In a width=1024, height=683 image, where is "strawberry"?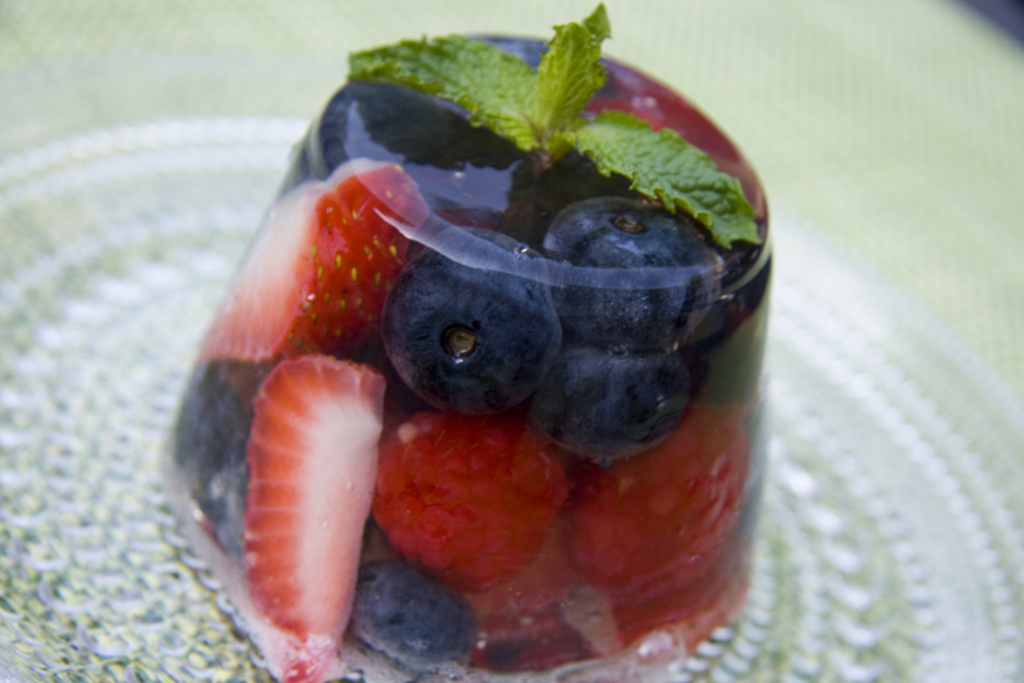
[570, 393, 757, 615].
